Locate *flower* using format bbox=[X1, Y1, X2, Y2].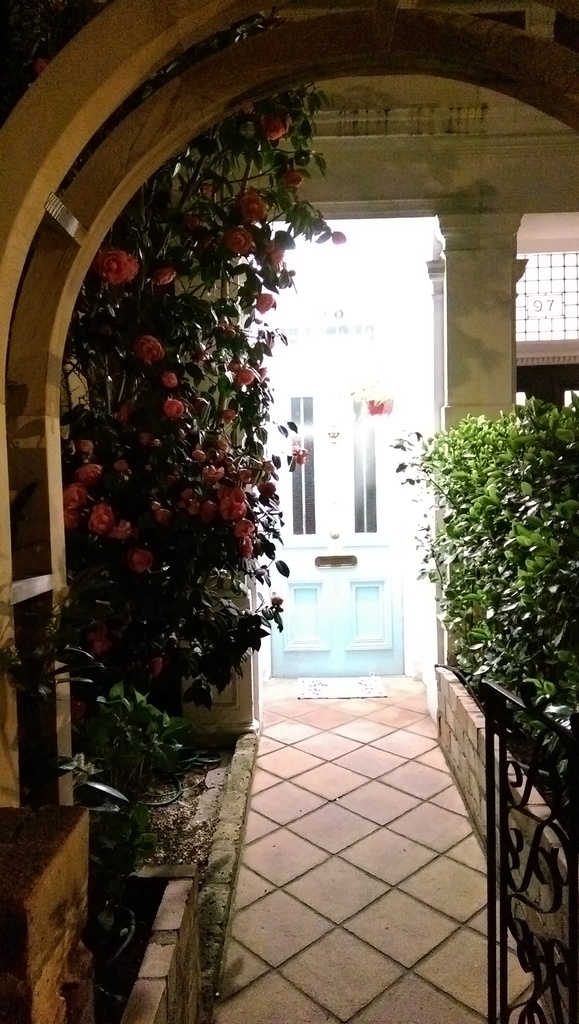
bbox=[259, 292, 275, 310].
